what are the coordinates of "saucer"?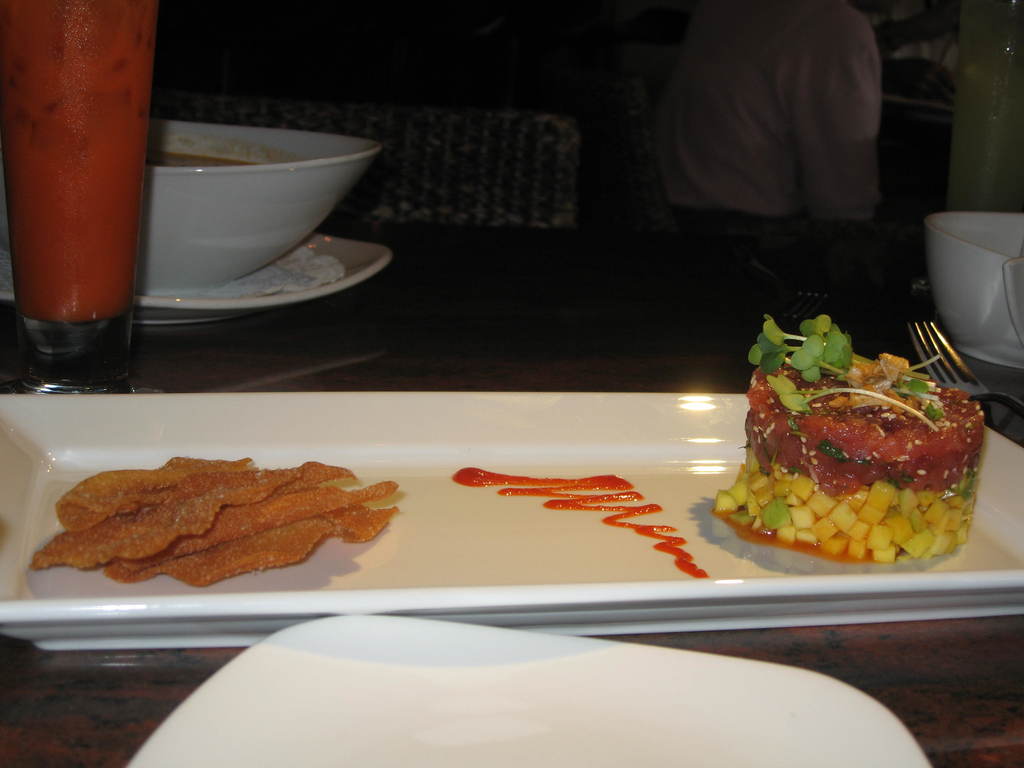
crop(0, 232, 391, 323).
